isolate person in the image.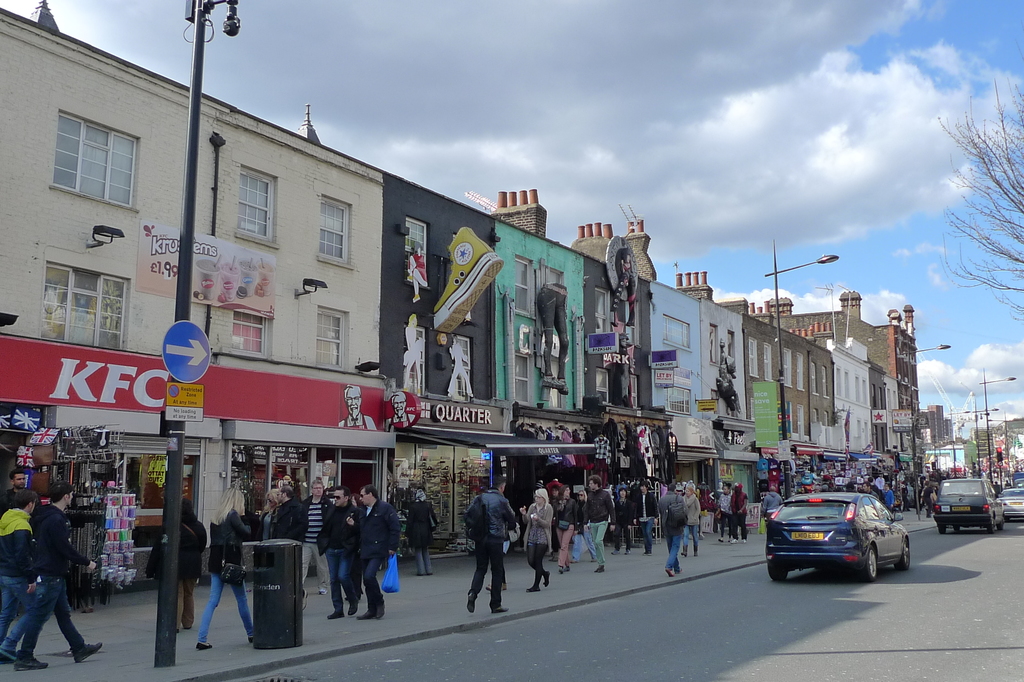
Isolated region: 568 488 595 562.
